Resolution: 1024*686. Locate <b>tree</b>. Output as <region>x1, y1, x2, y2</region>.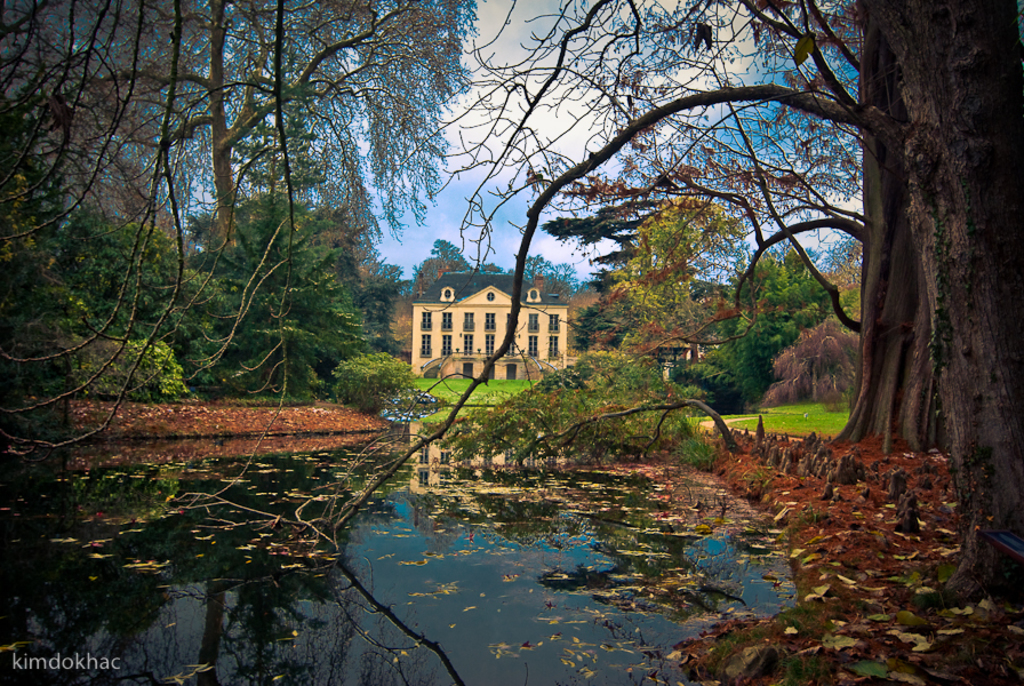
<region>678, 255, 843, 413</region>.
